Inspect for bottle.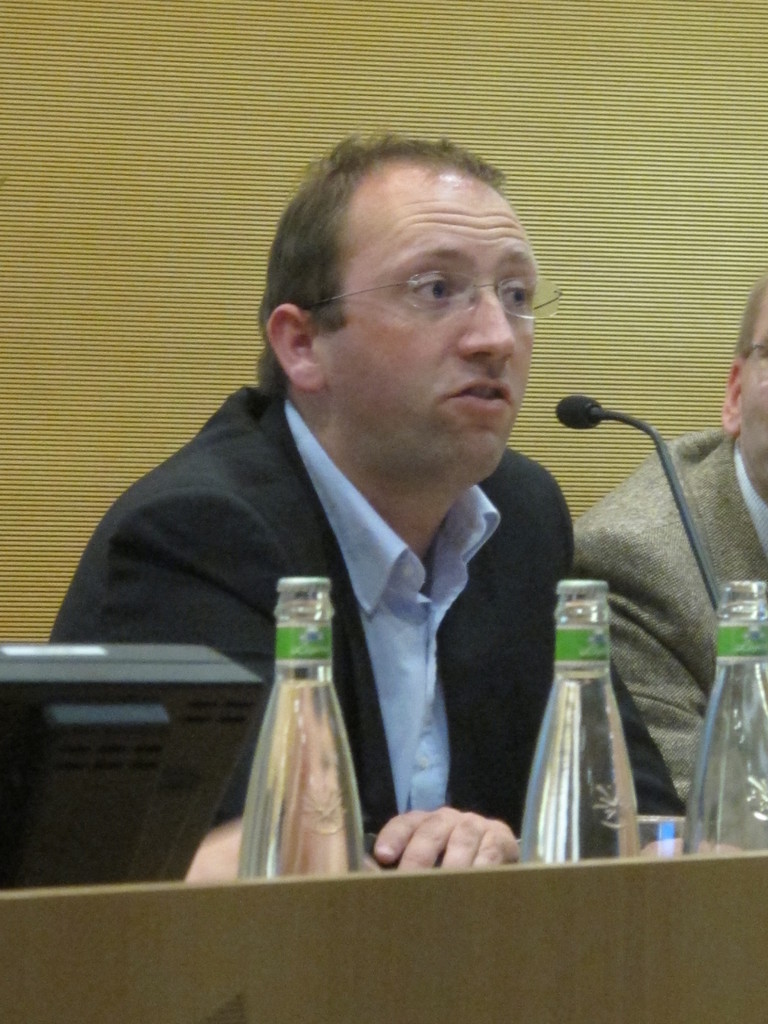
Inspection: [x1=237, y1=595, x2=371, y2=887].
